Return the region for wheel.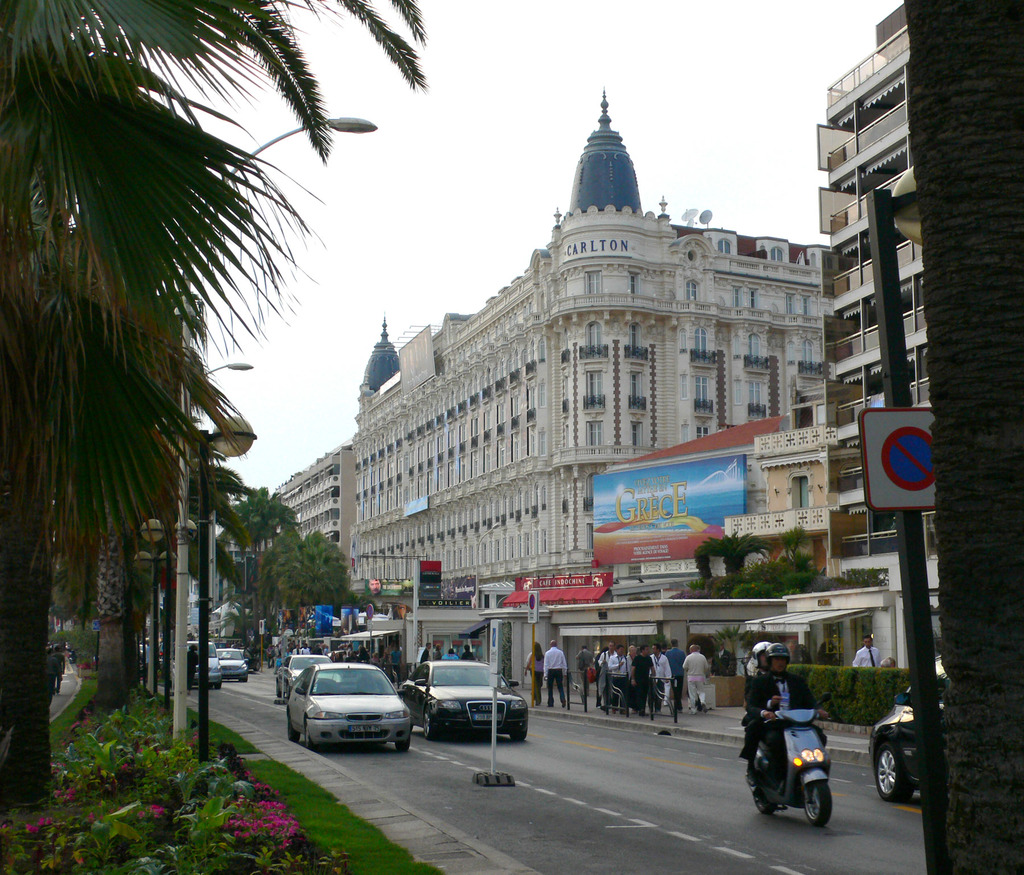
x1=424, y1=703, x2=436, y2=740.
